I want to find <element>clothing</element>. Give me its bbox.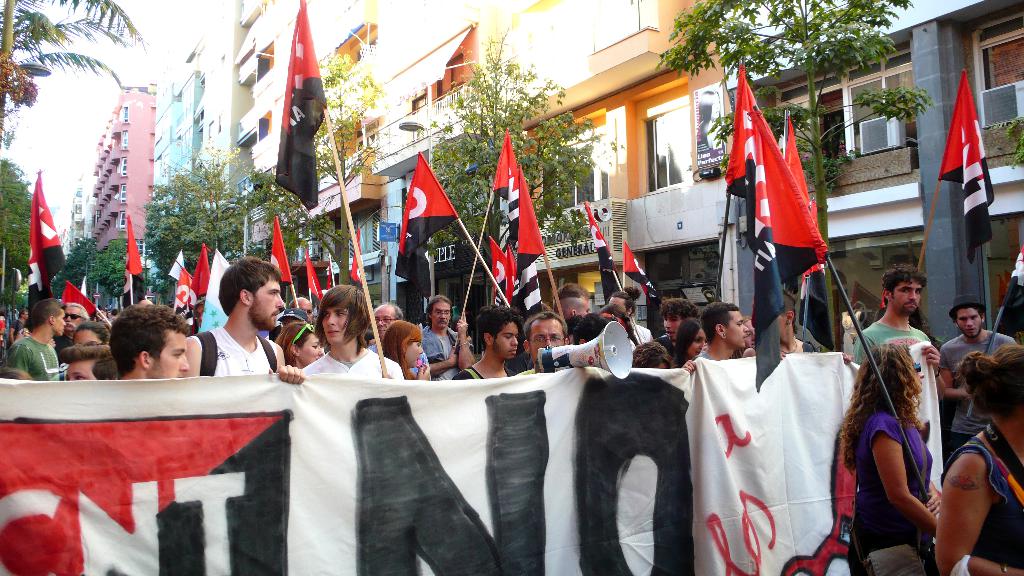
(299,348,409,381).
